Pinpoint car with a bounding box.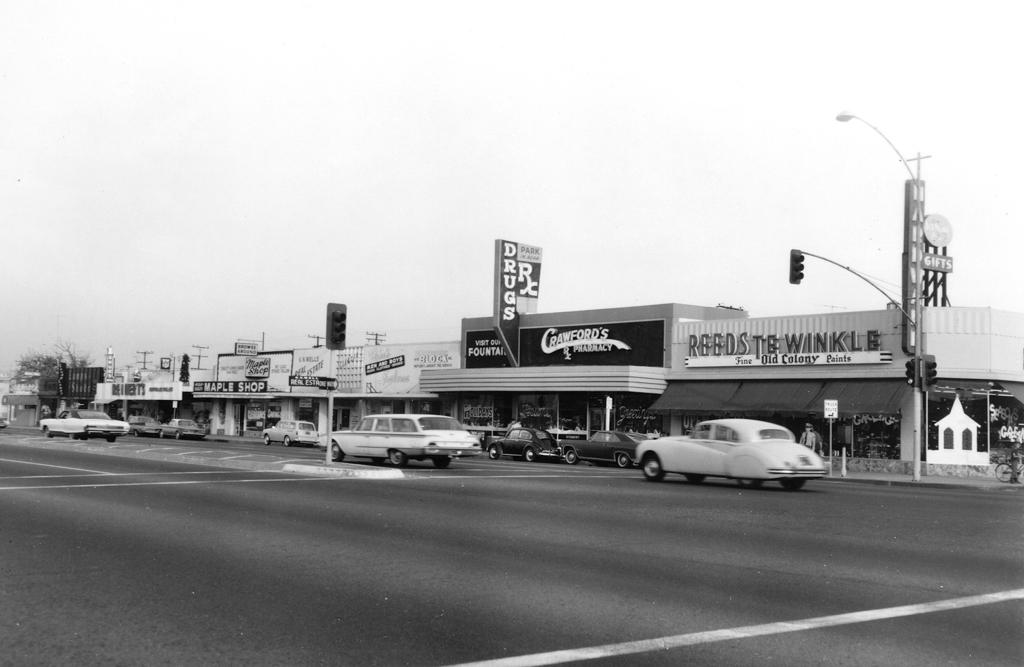
l=128, t=416, r=165, b=436.
